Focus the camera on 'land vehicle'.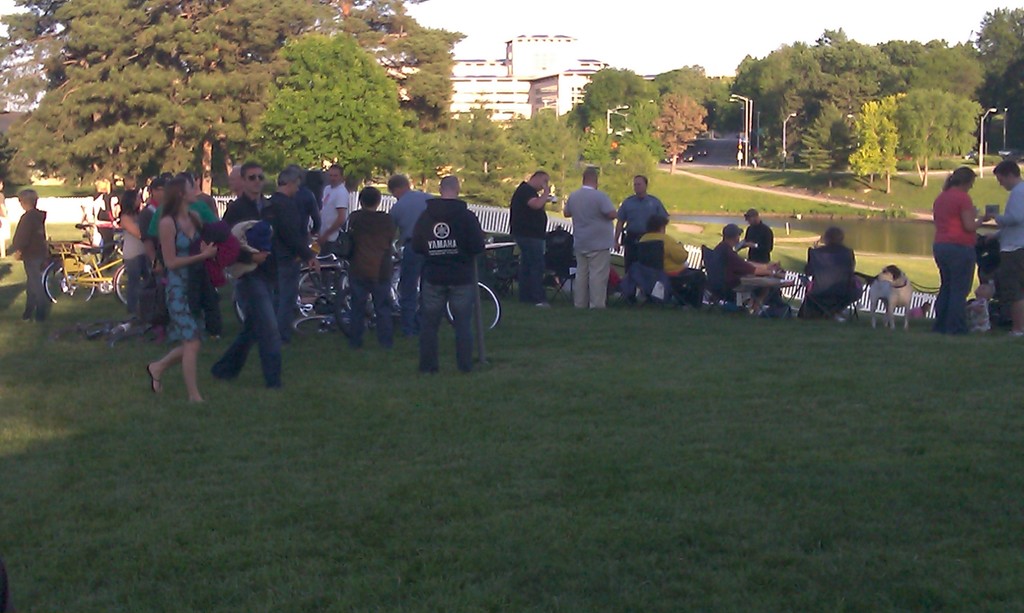
Focus region: 16, 211, 131, 314.
